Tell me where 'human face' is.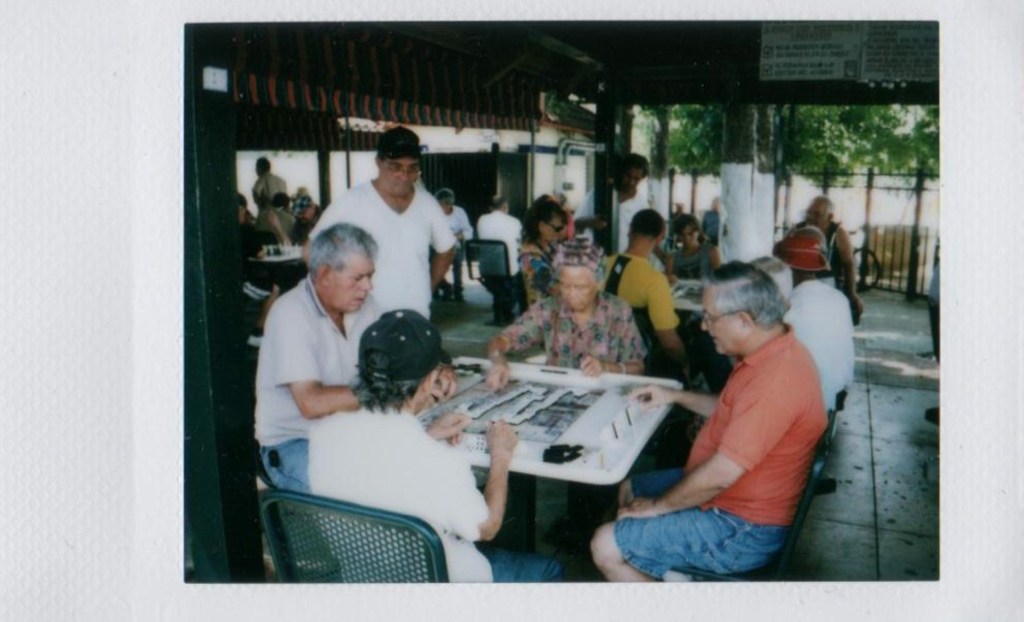
'human face' is at x1=383 y1=157 x2=417 y2=195.
